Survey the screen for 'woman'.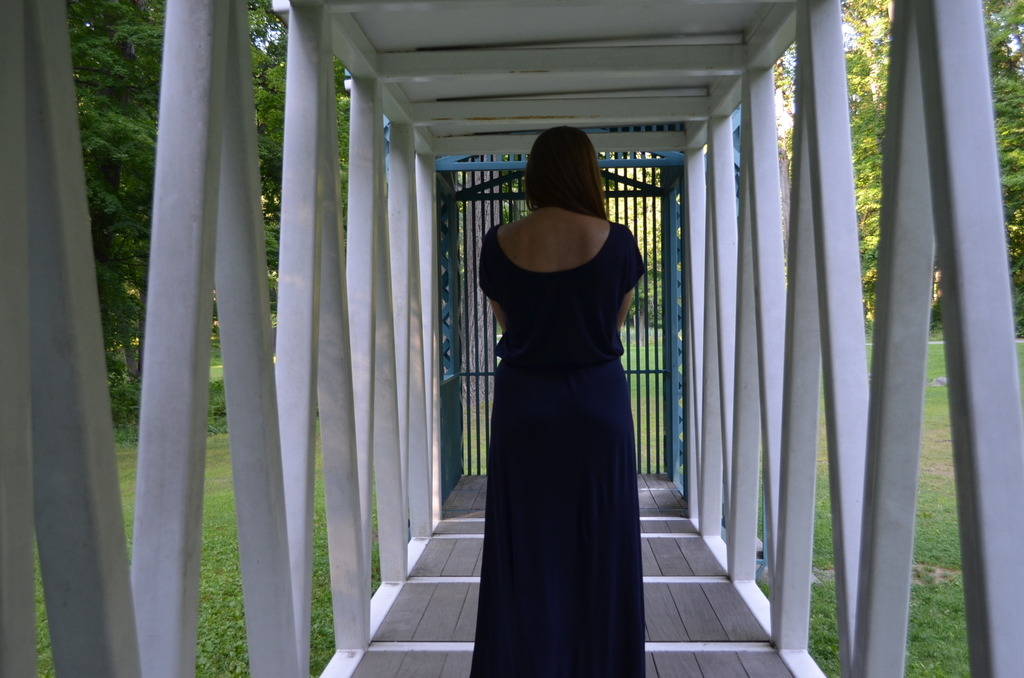
Survey found: bbox=(450, 102, 652, 677).
